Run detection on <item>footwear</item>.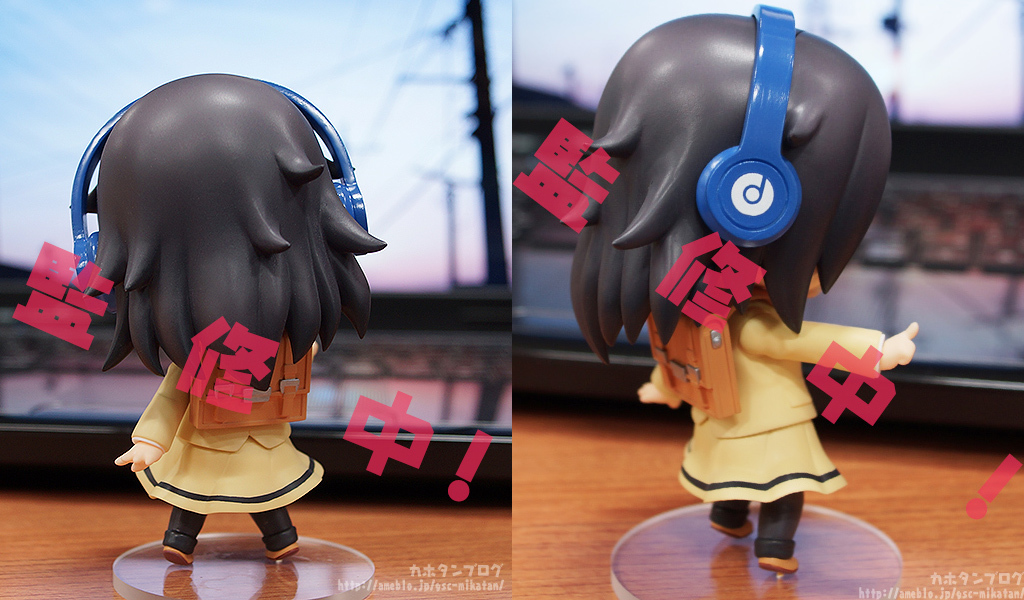
Result: 163 542 199 571.
